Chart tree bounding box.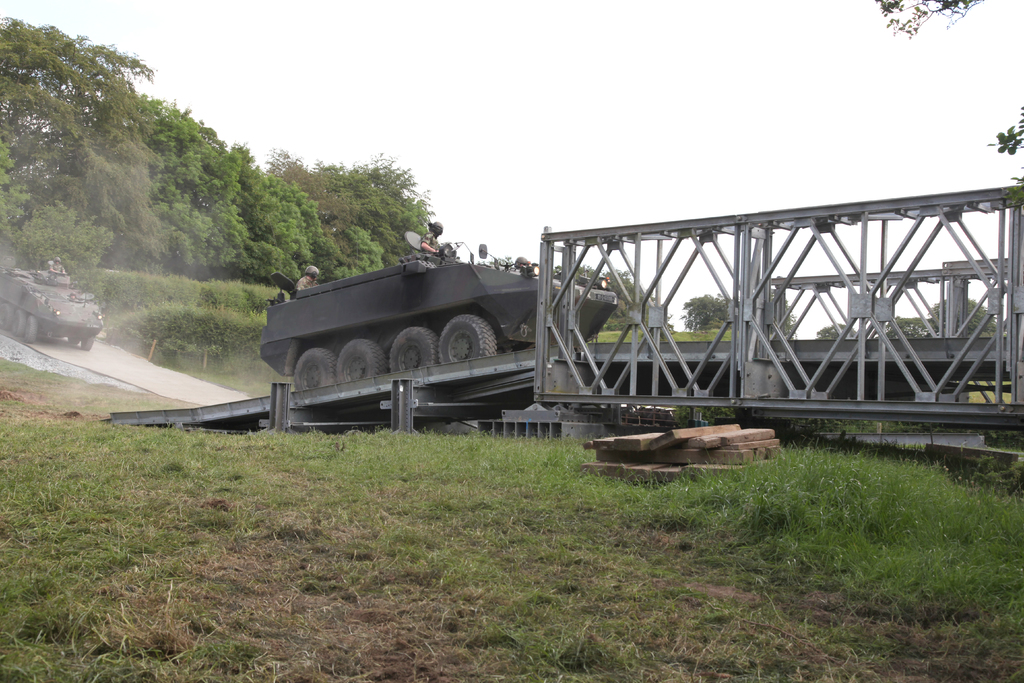
Charted: [813, 318, 856, 343].
